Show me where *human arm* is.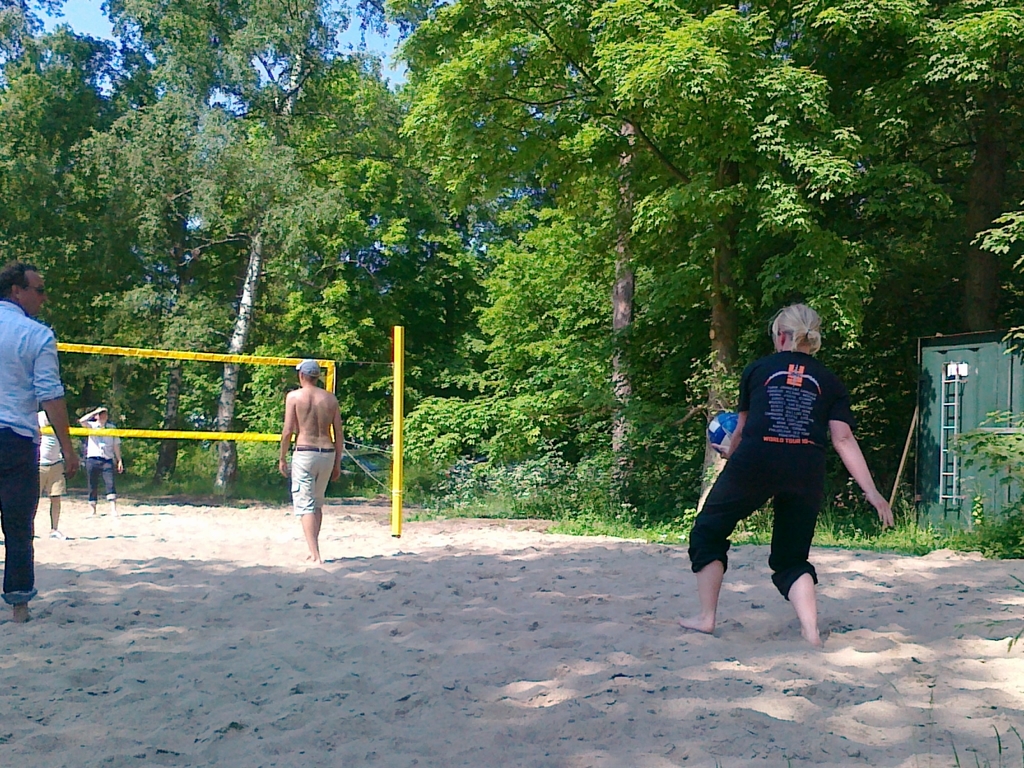
*human arm* is at [x1=35, y1=331, x2=83, y2=484].
